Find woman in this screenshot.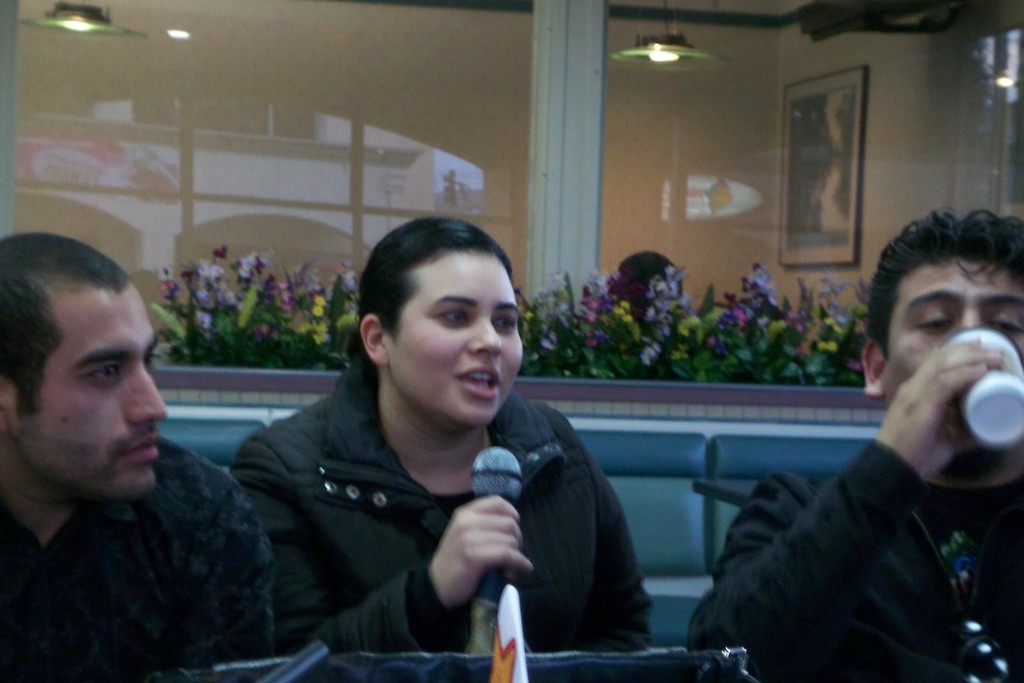
The bounding box for woman is bbox(202, 213, 634, 682).
